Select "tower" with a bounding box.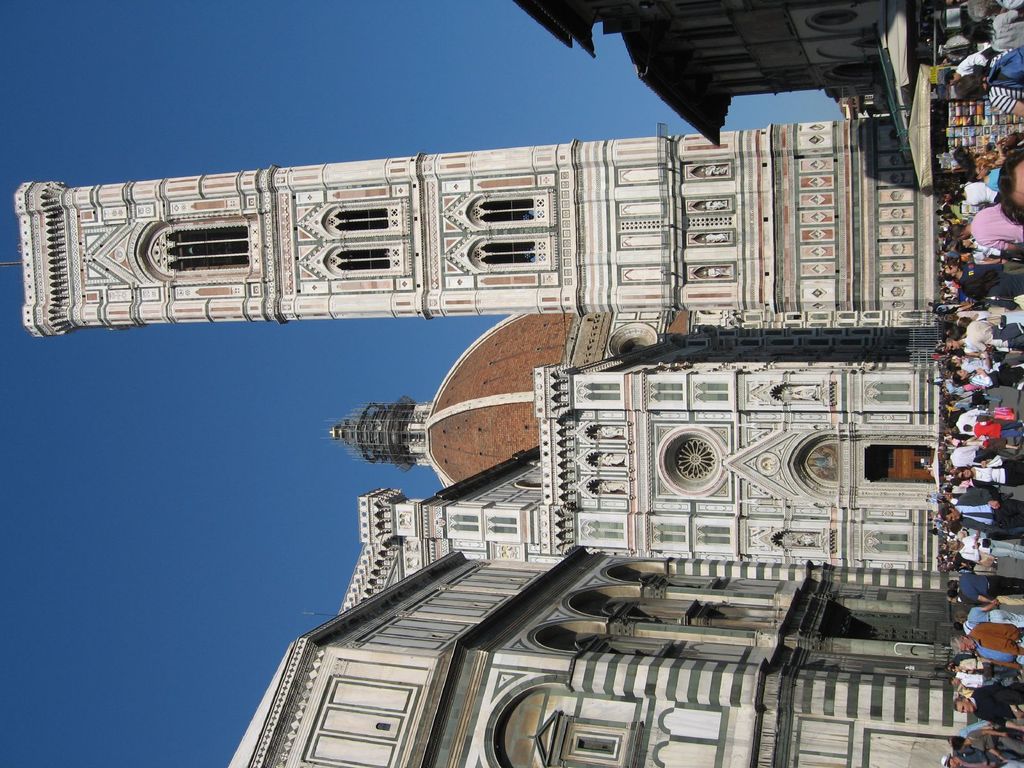
l=35, t=127, r=893, b=337.
